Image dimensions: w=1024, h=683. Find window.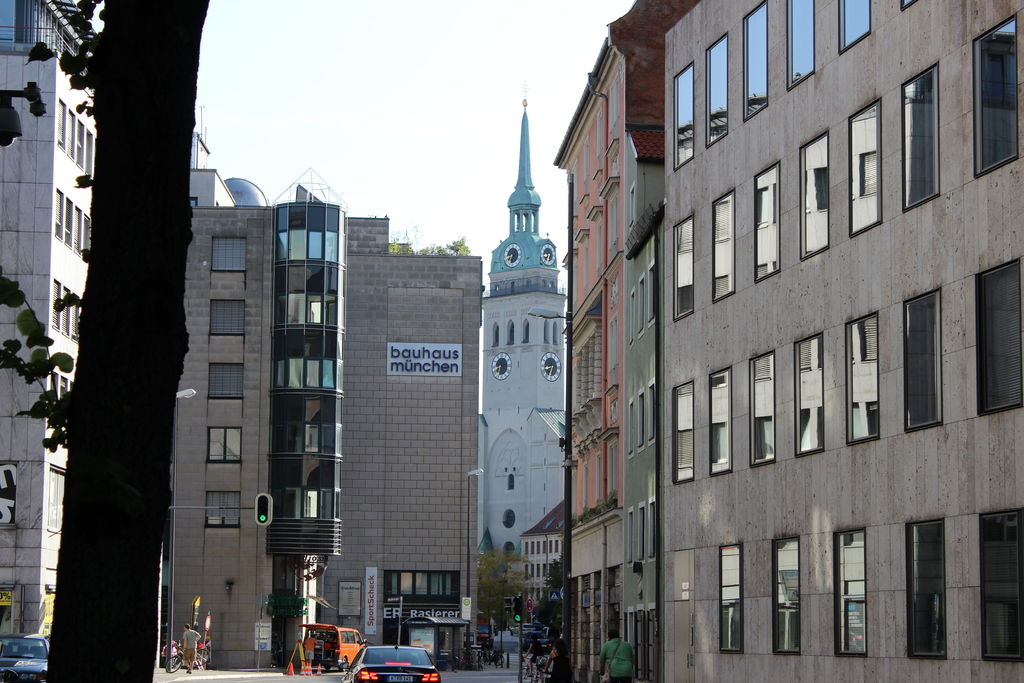
[left=54, top=190, right=89, bottom=258].
